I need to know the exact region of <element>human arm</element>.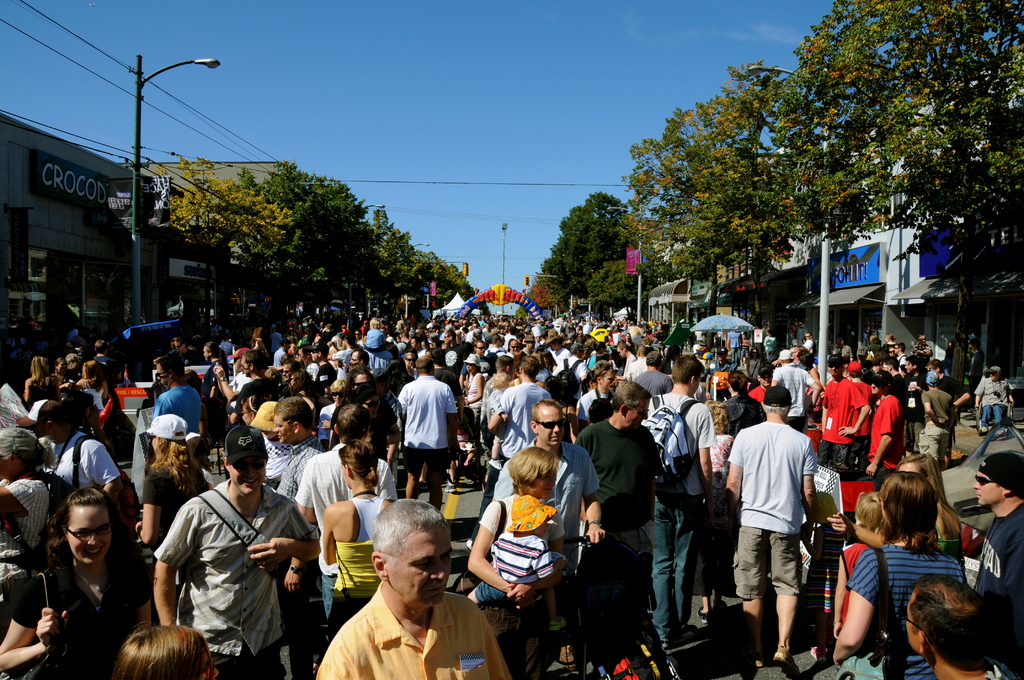
Region: 0,588,70,670.
